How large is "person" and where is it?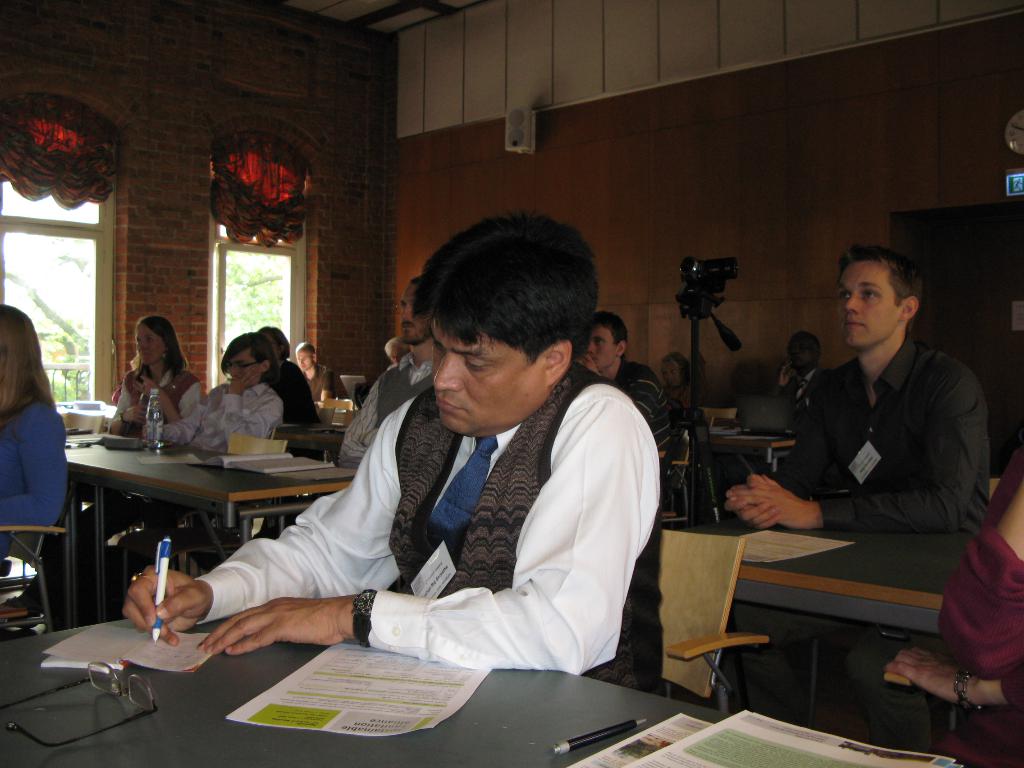
Bounding box: region(725, 244, 996, 749).
